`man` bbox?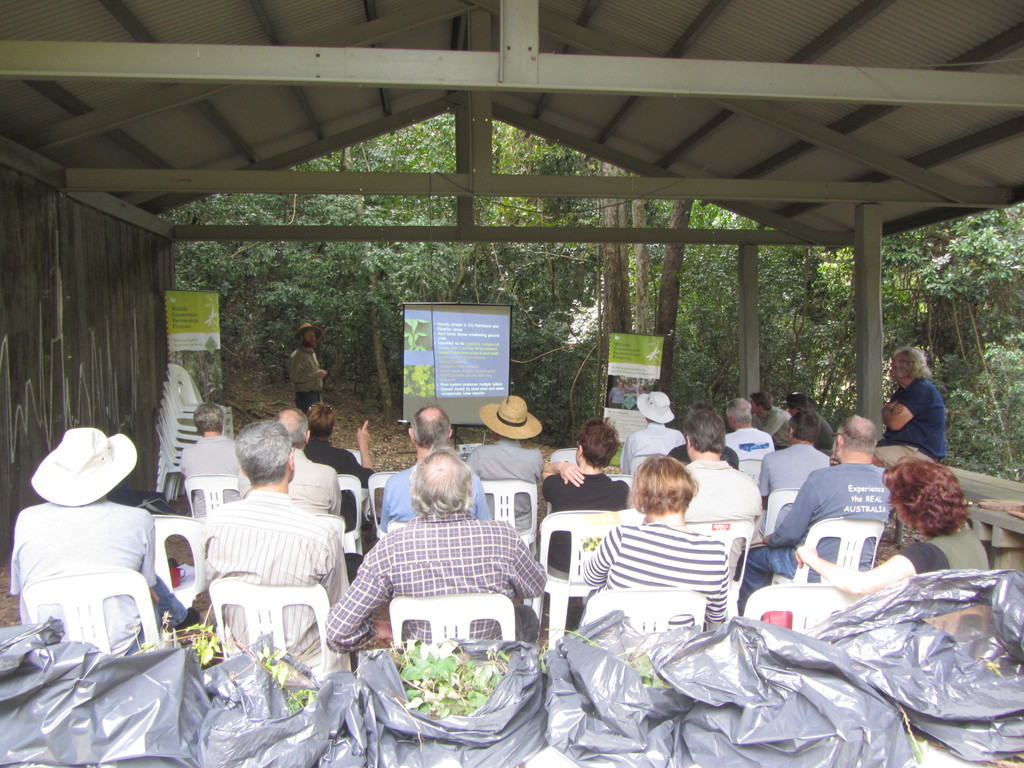
287 319 327 422
